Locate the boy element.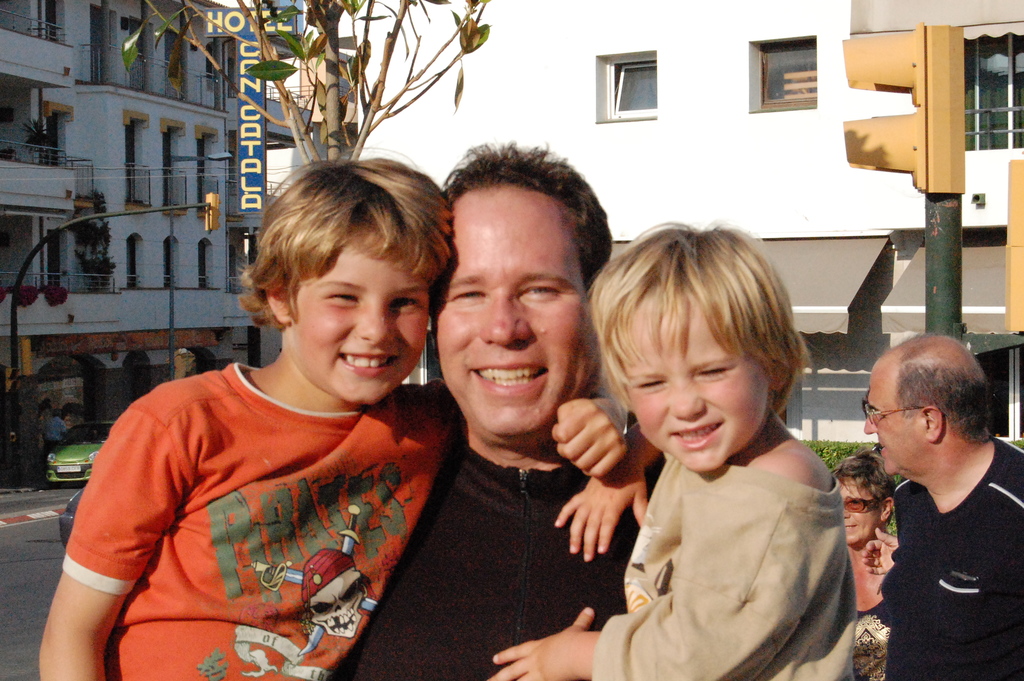
Element bbox: box(130, 184, 606, 678).
